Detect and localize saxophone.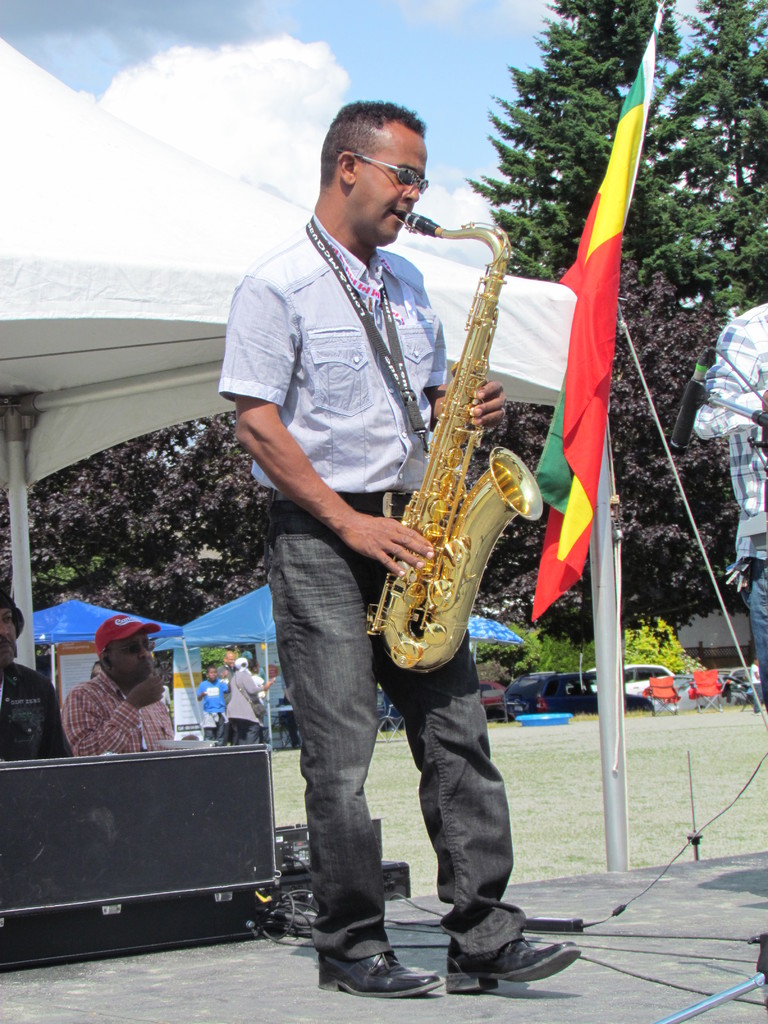
Localized at region(368, 210, 542, 671).
